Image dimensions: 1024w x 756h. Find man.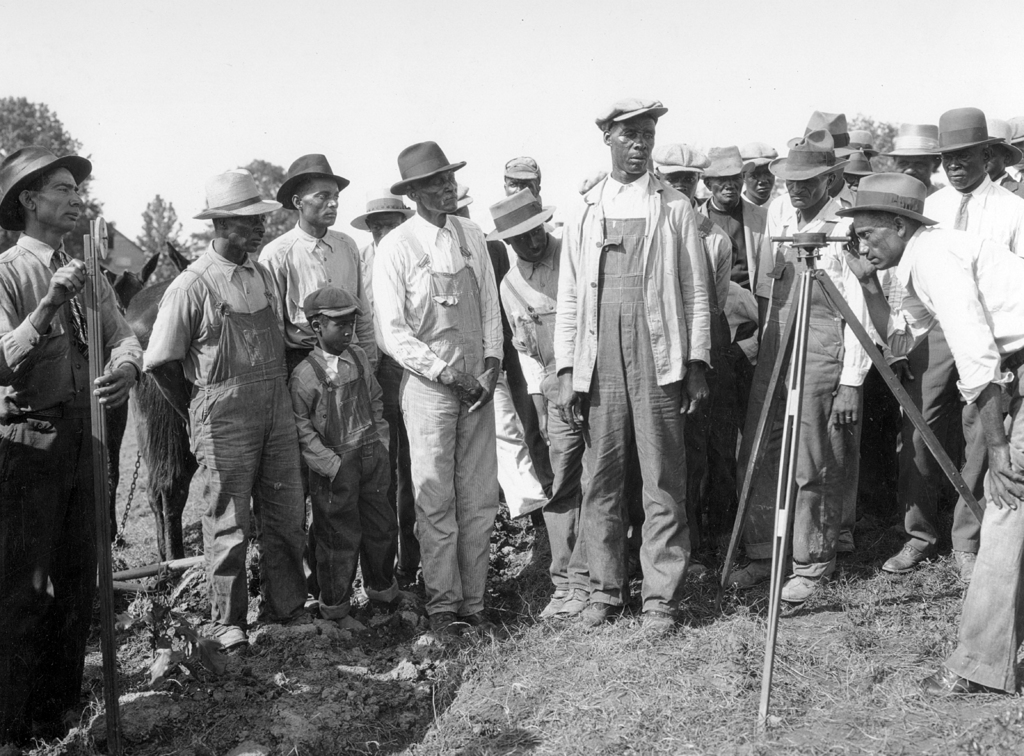
(left=485, top=157, right=557, bottom=229).
